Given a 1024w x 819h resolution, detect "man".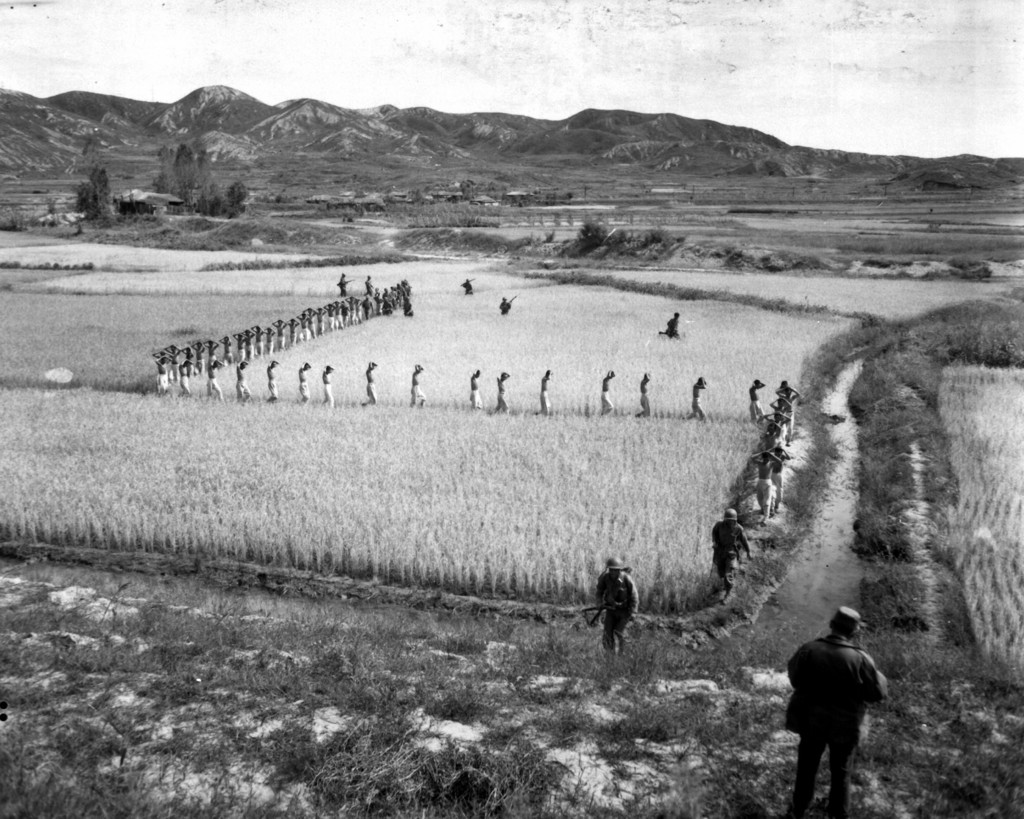
<region>779, 622, 888, 806</region>.
